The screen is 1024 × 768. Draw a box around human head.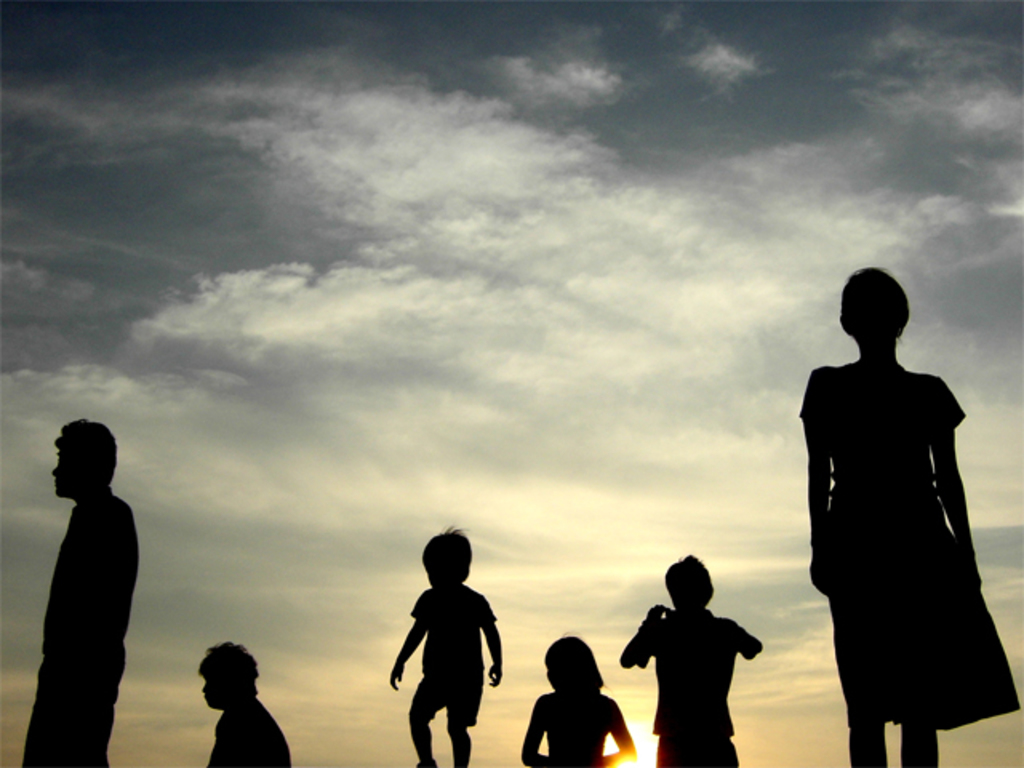
<box>662,555,712,619</box>.
